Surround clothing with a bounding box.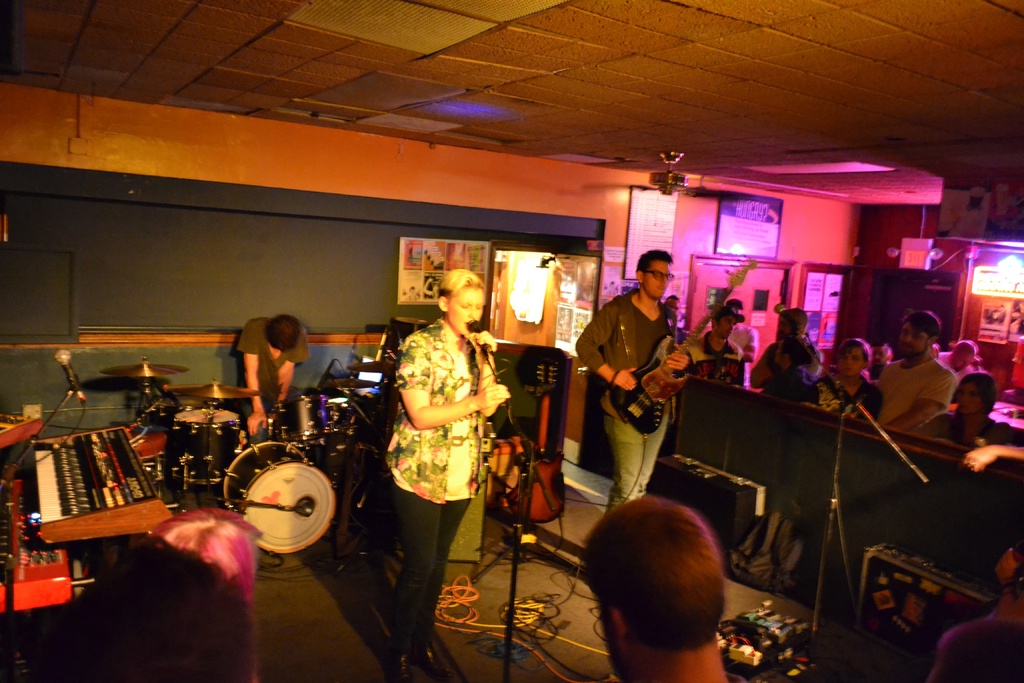
222 317 305 410.
